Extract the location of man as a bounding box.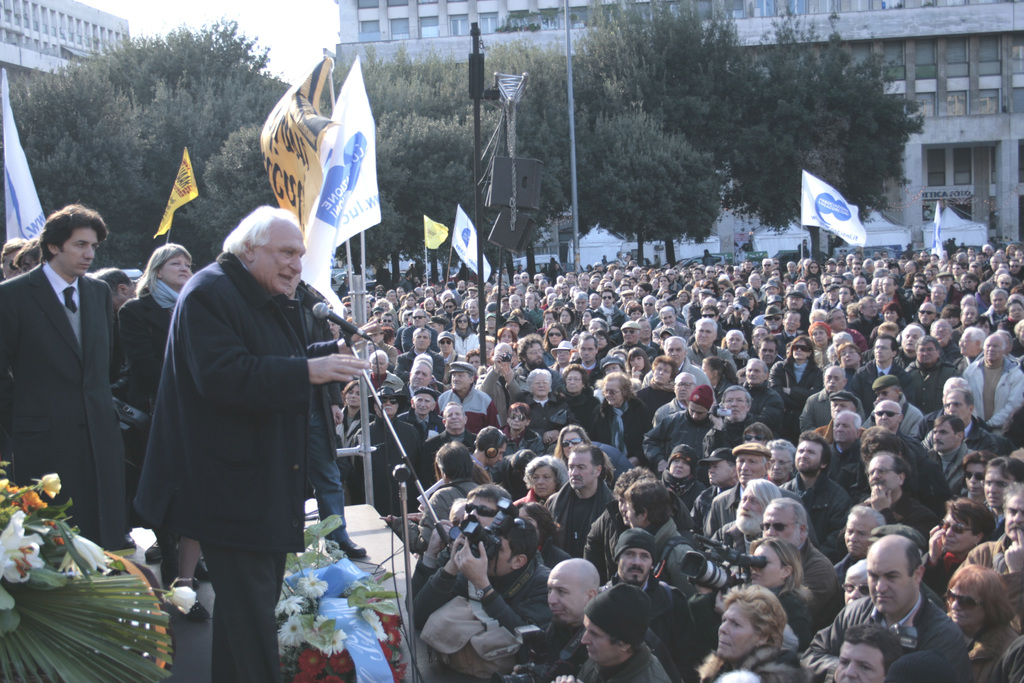
select_region(831, 507, 892, 580).
